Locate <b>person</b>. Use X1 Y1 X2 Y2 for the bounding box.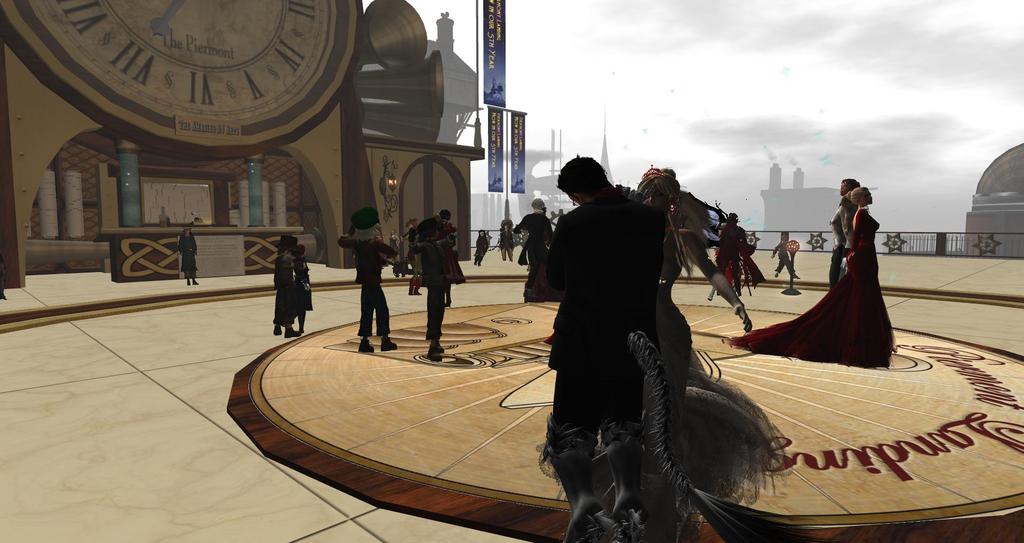
728 185 896 364.
